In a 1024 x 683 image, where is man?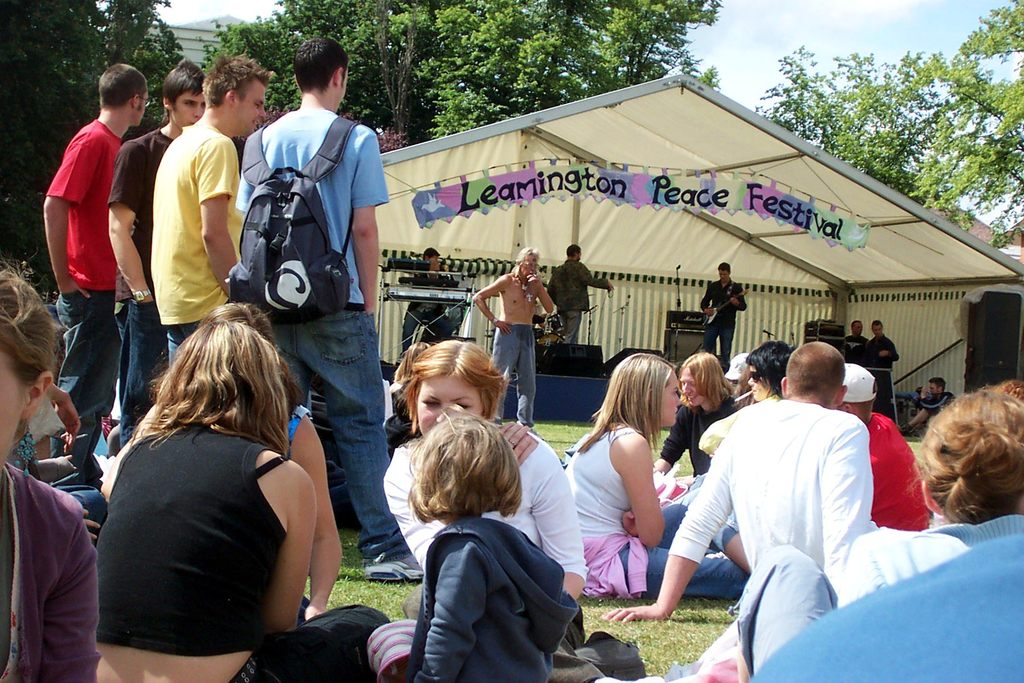
select_region(600, 340, 888, 623).
